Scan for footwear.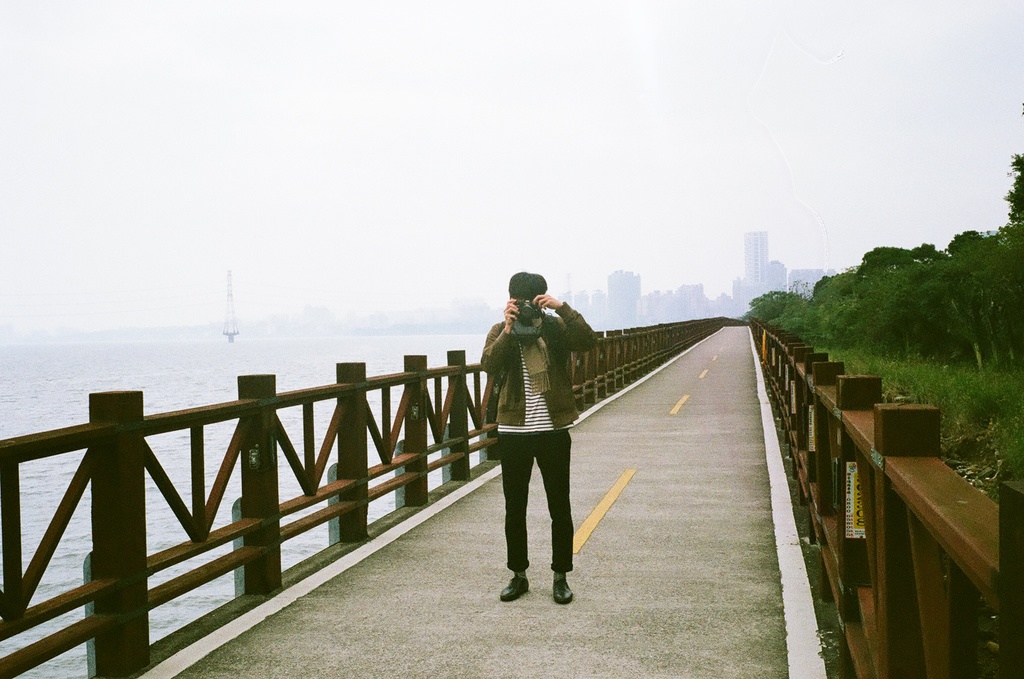
Scan result: [x1=553, y1=570, x2=577, y2=604].
